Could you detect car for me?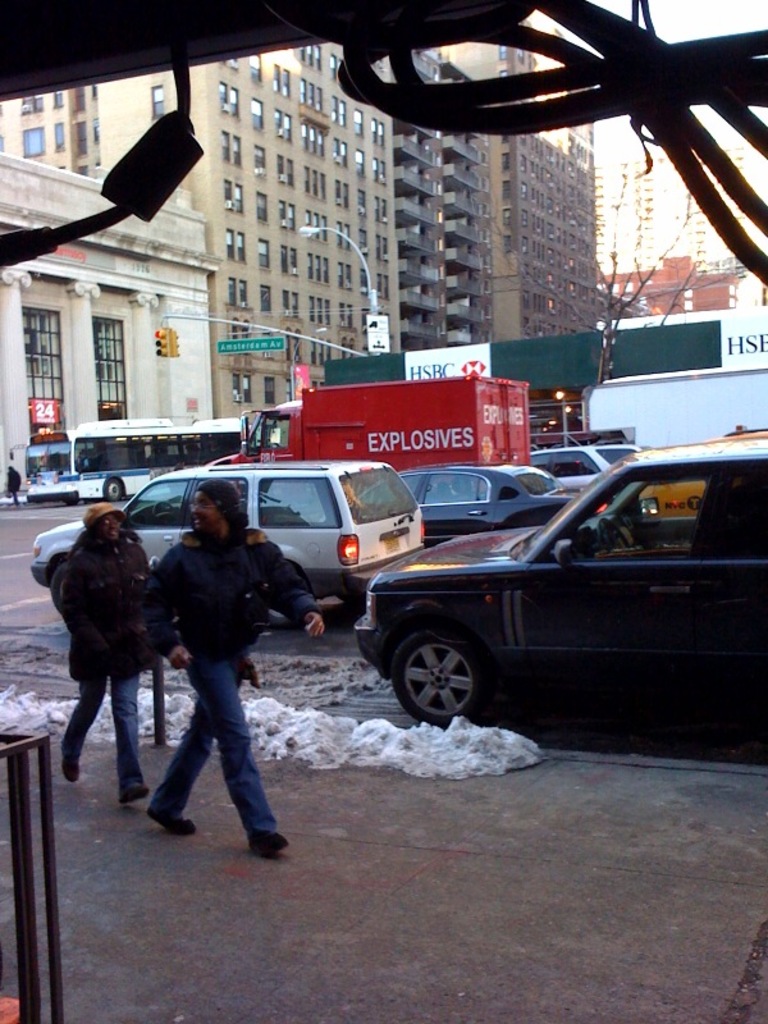
Detection result: <bbox>352, 462, 595, 526</bbox>.
